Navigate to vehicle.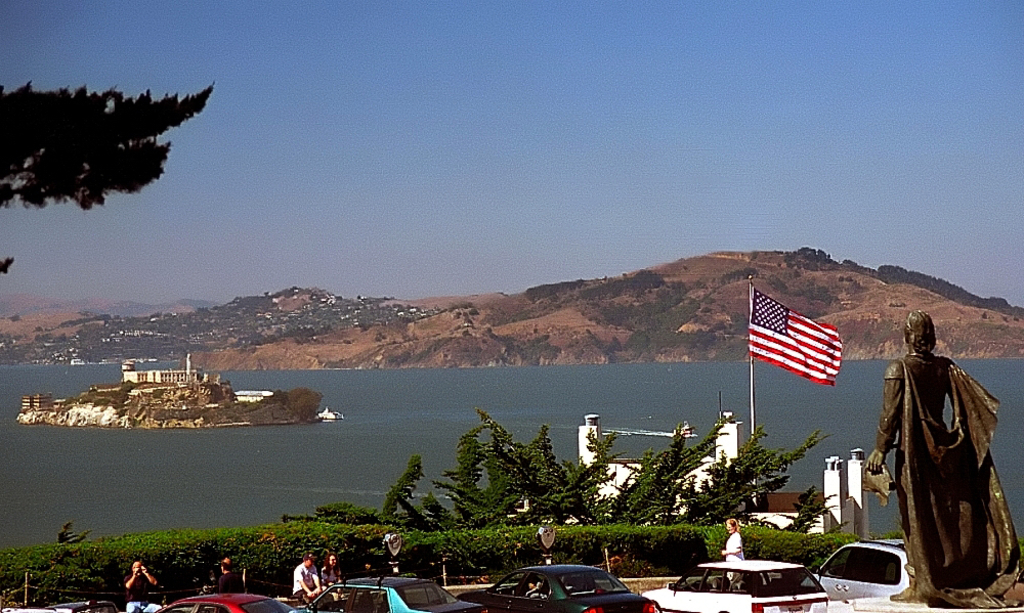
Navigation target: (642,556,824,612).
